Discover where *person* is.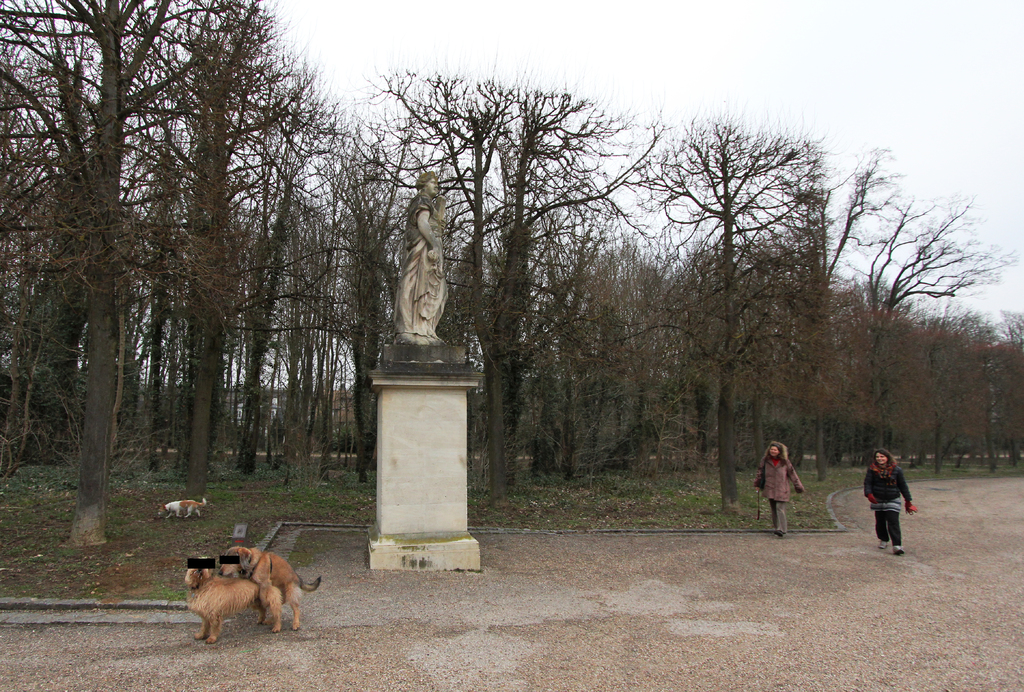
Discovered at [756, 437, 810, 543].
